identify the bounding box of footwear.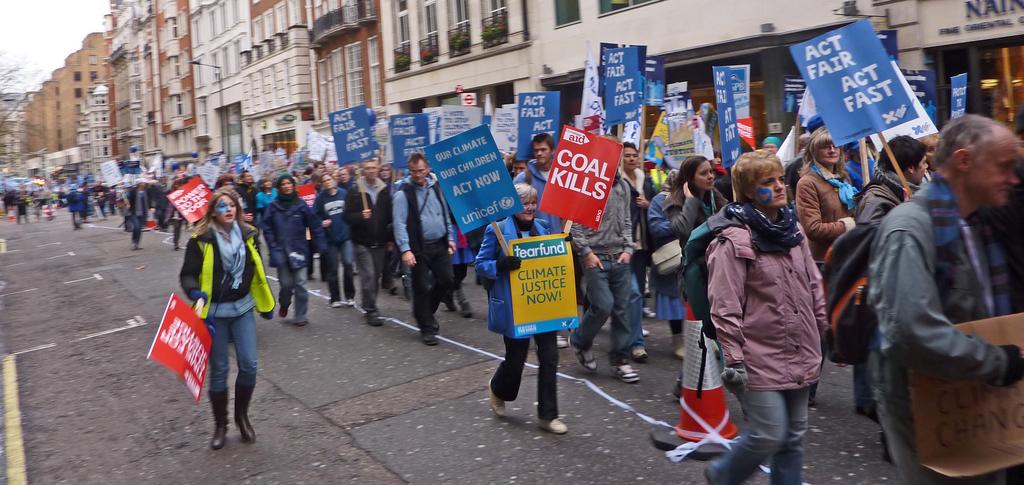
[609,359,639,385].
